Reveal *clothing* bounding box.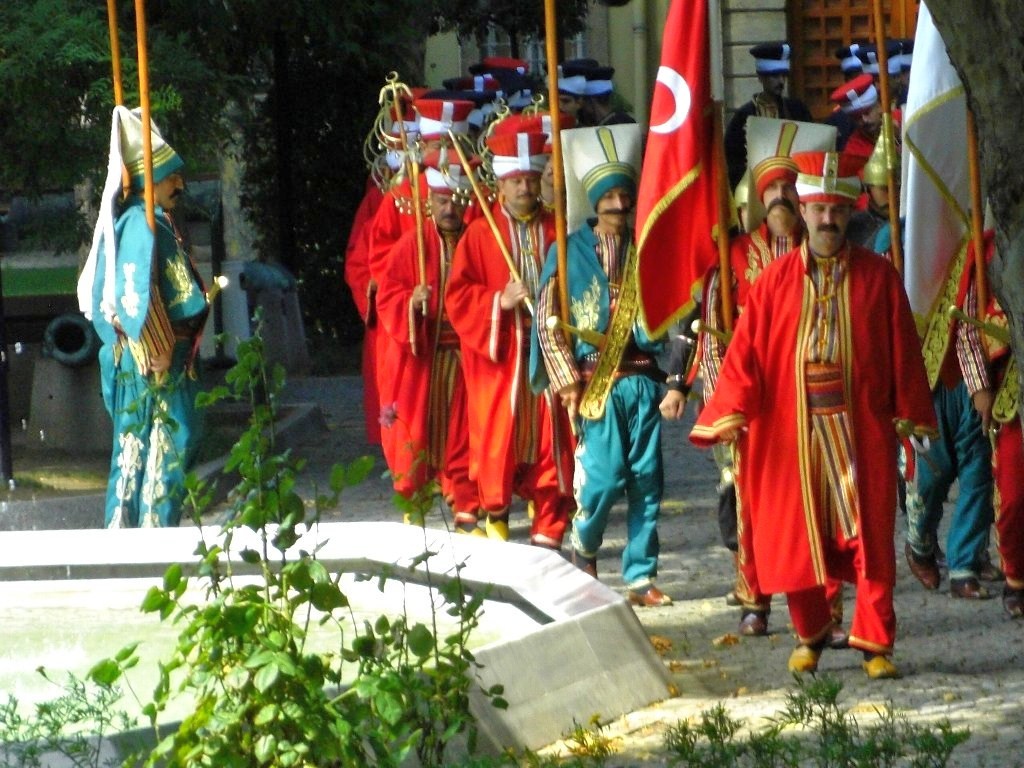
Revealed: 856, 206, 892, 256.
